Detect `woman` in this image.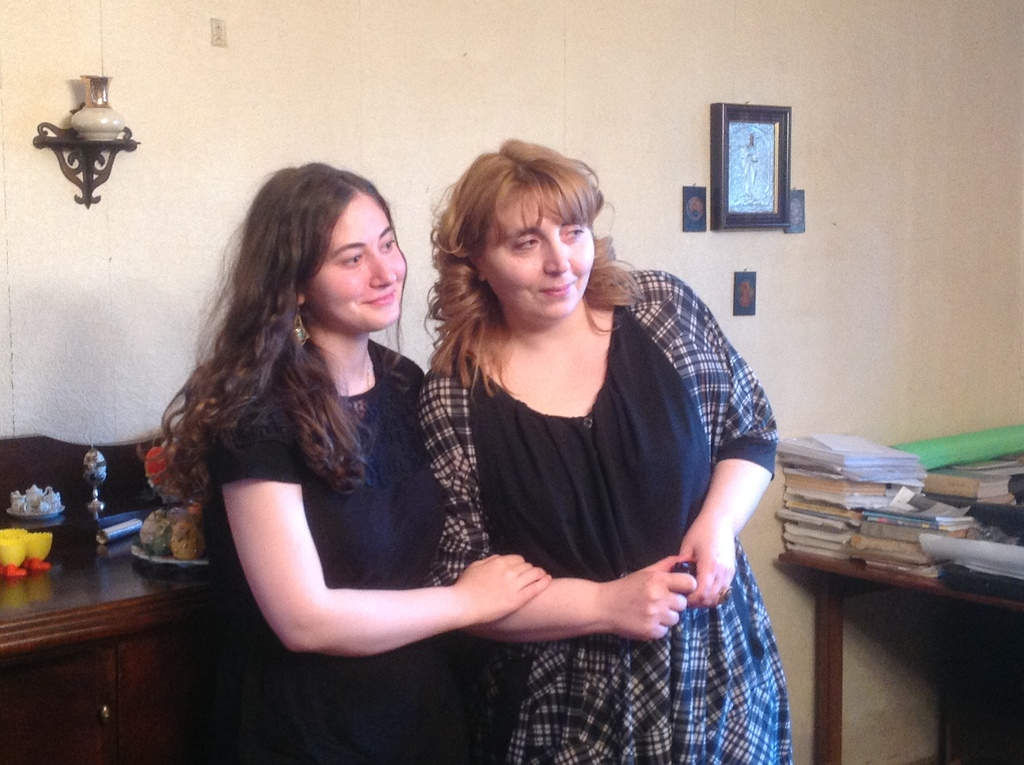
Detection: <box>139,168,490,720</box>.
